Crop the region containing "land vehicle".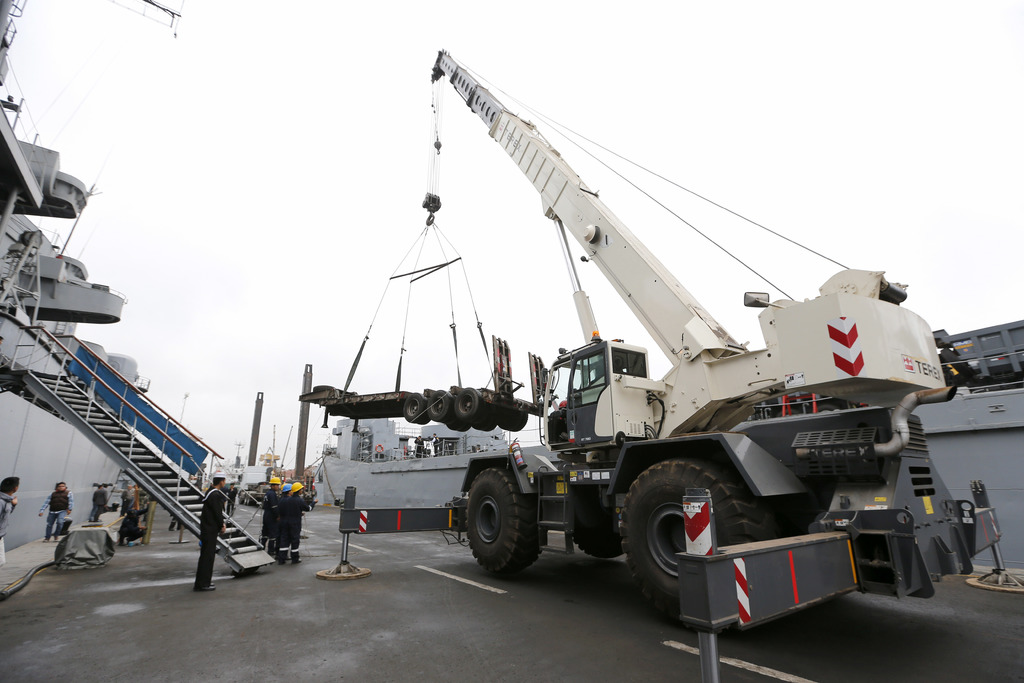
Crop region: rect(264, 81, 1000, 645).
